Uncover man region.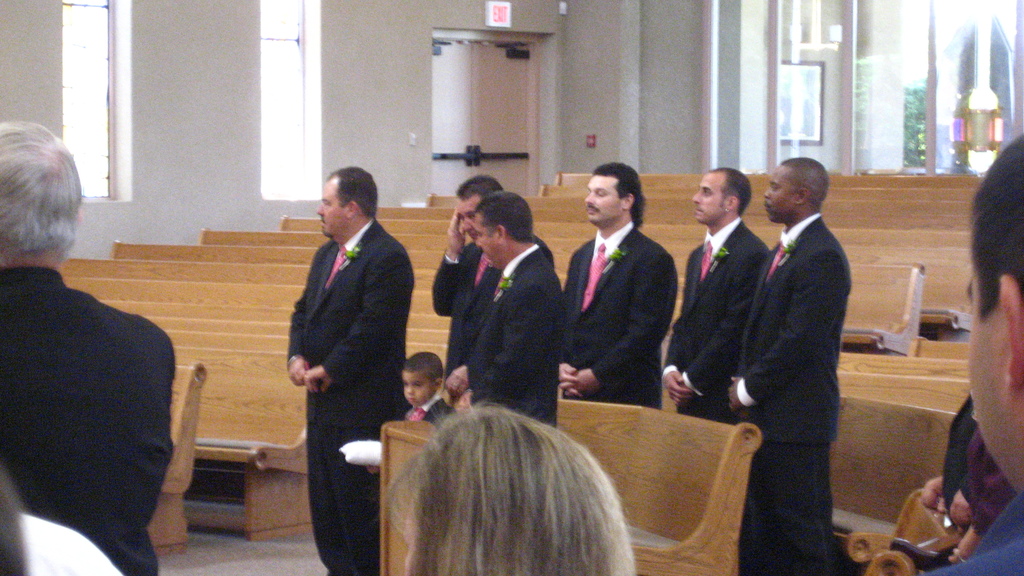
Uncovered: bbox(723, 156, 862, 575).
